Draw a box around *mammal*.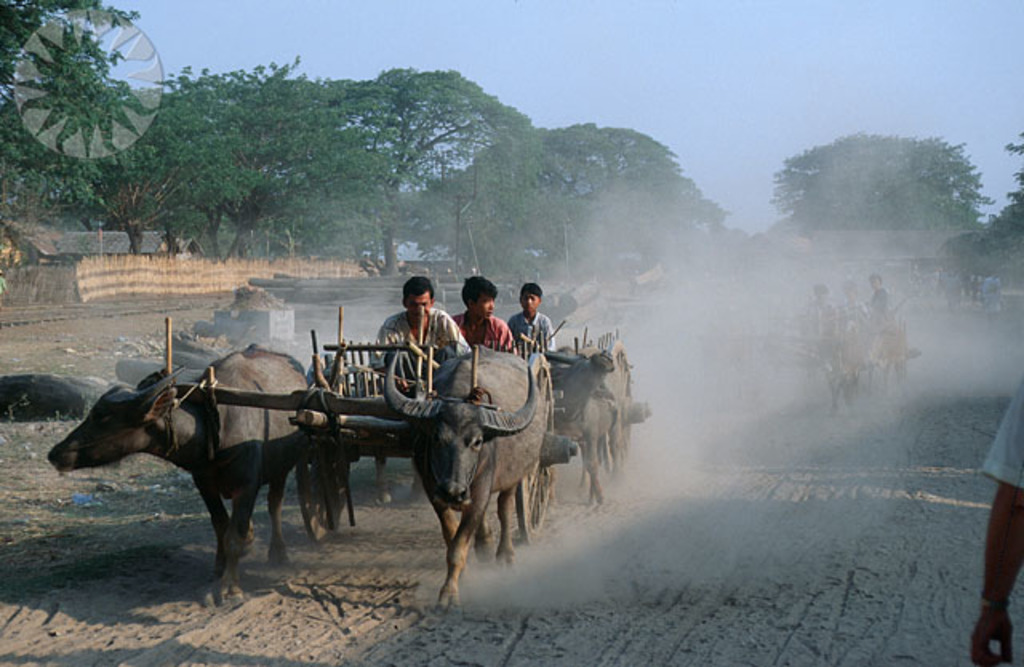
448, 286, 517, 350.
